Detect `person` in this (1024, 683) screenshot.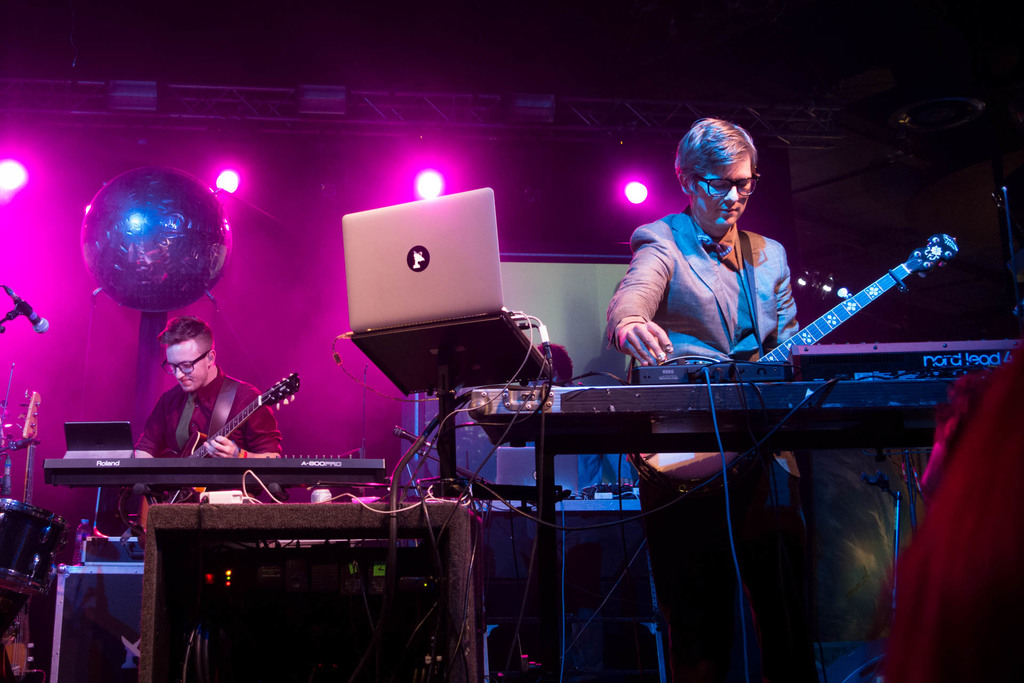
Detection: <box>625,113,918,575</box>.
